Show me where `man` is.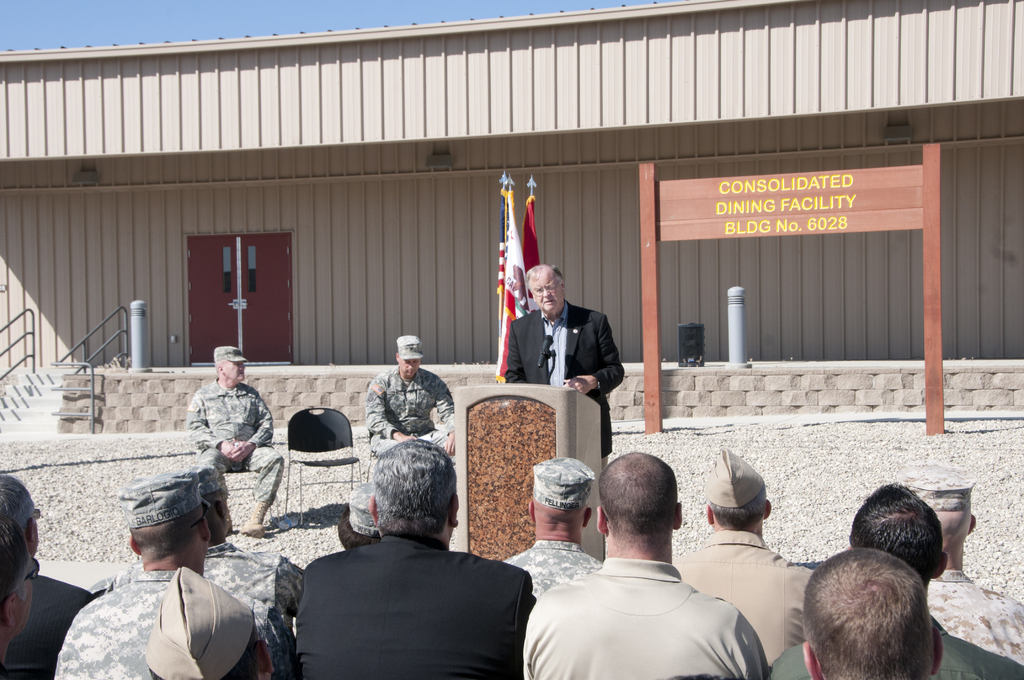
`man` is at {"x1": 503, "y1": 261, "x2": 623, "y2": 465}.
